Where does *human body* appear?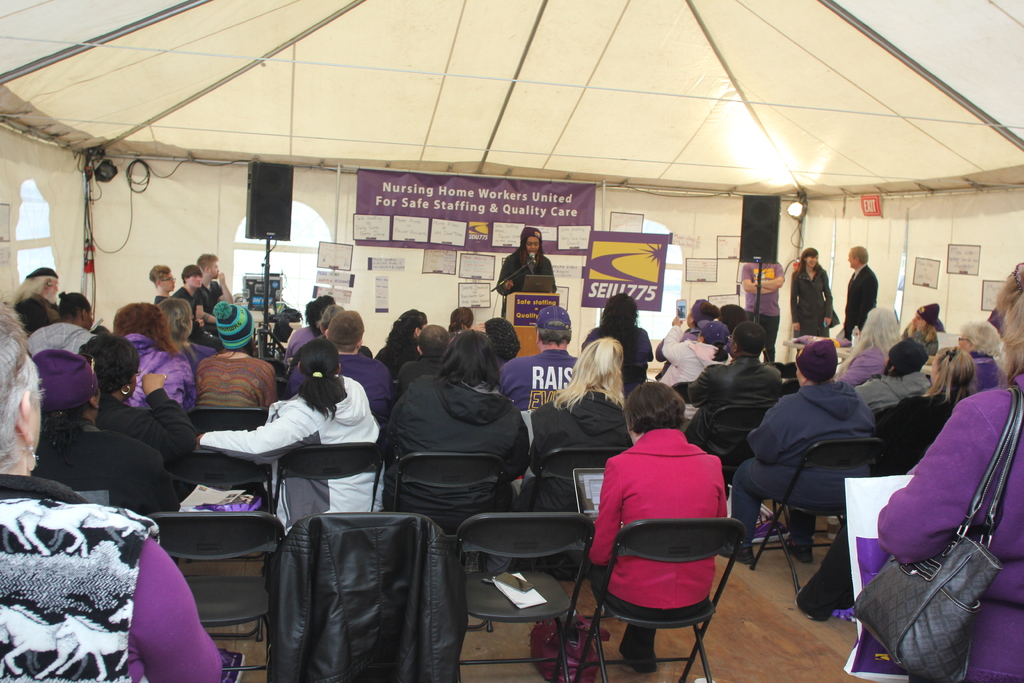
Appears at bbox(872, 372, 1023, 682).
